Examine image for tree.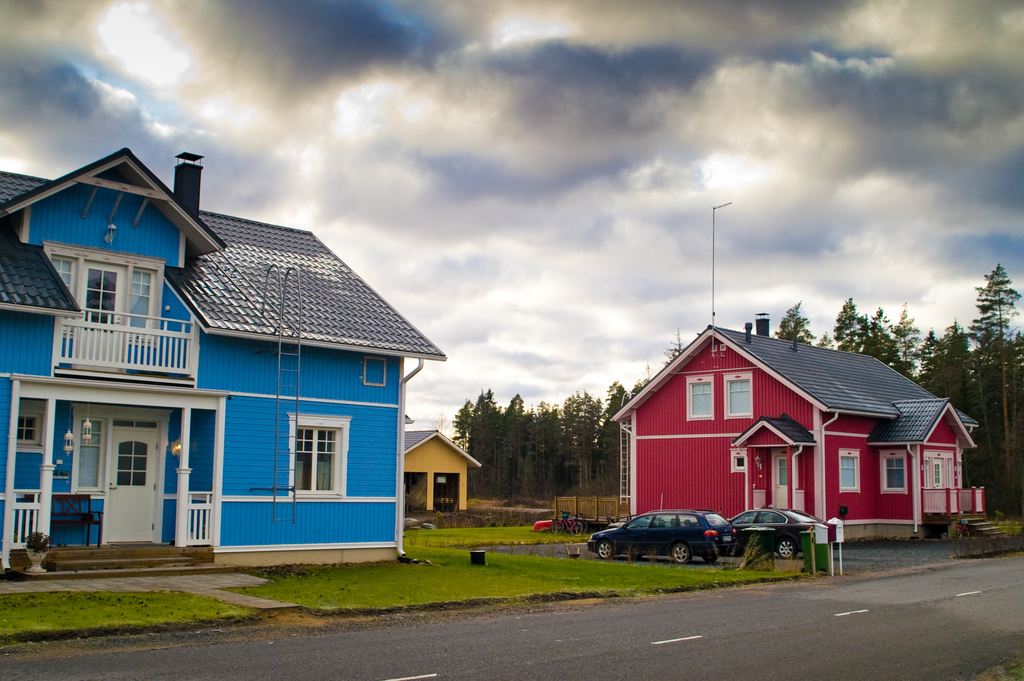
Examination result: pyautogui.locateOnScreen(977, 266, 1023, 426).
